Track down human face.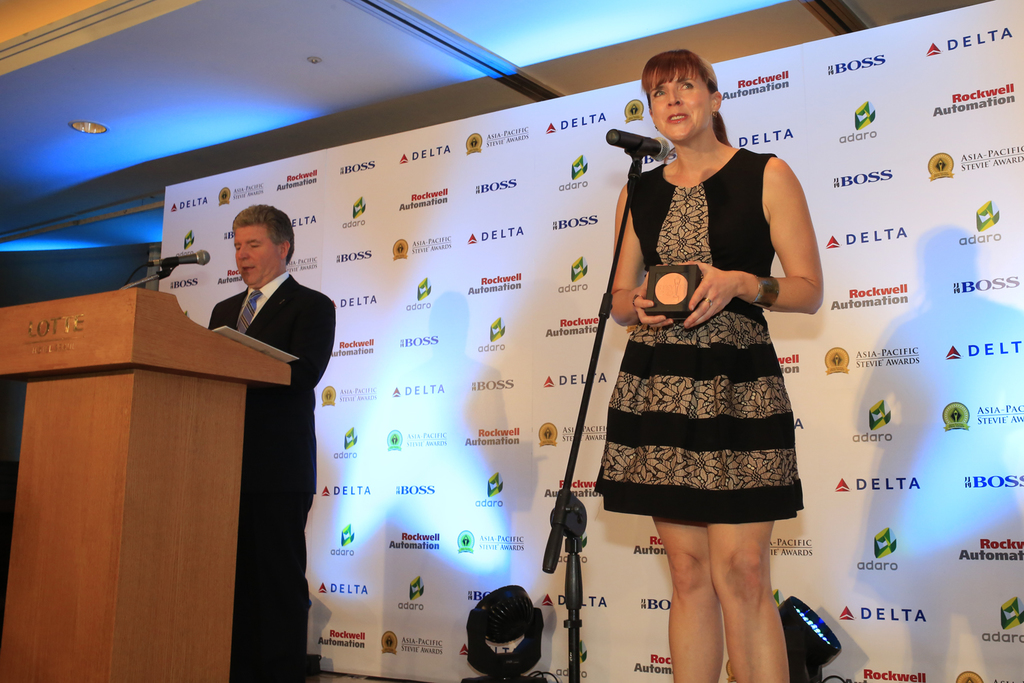
Tracked to (left=236, top=225, right=279, bottom=283).
